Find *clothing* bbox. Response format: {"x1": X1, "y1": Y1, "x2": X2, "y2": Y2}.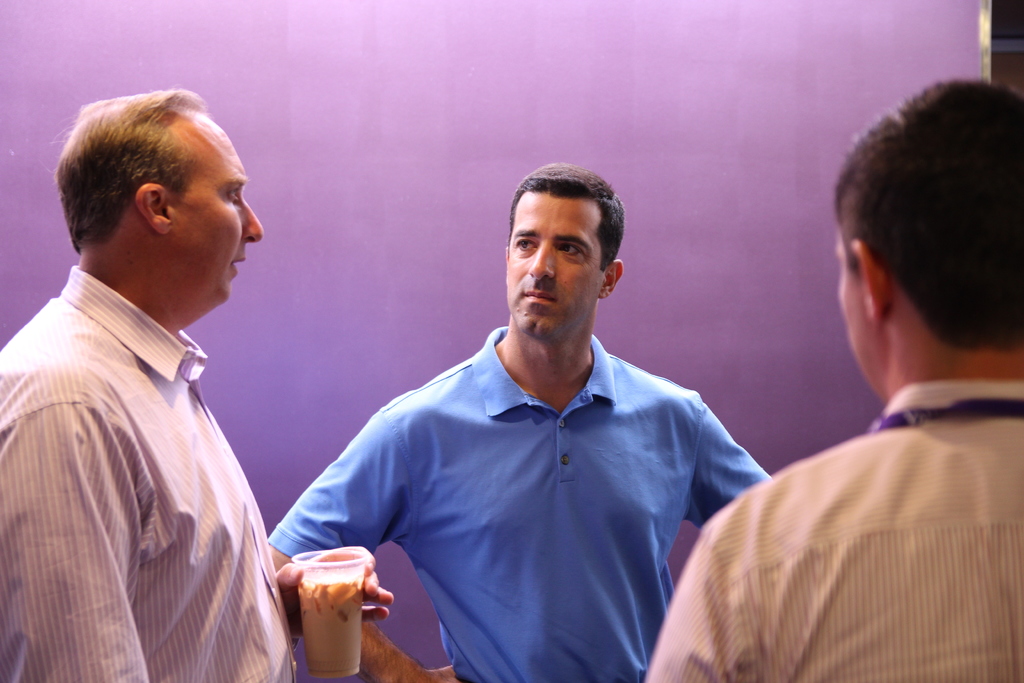
{"x1": 268, "y1": 317, "x2": 776, "y2": 682}.
